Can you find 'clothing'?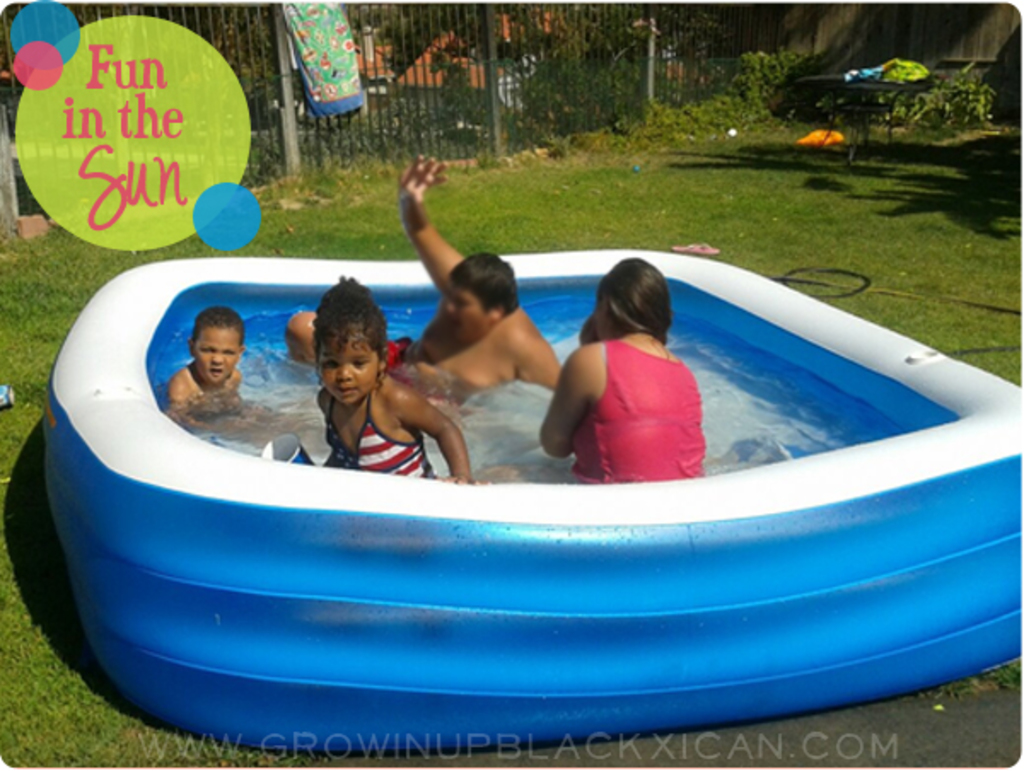
Yes, bounding box: bbox=(570, 288, 708, 484).
